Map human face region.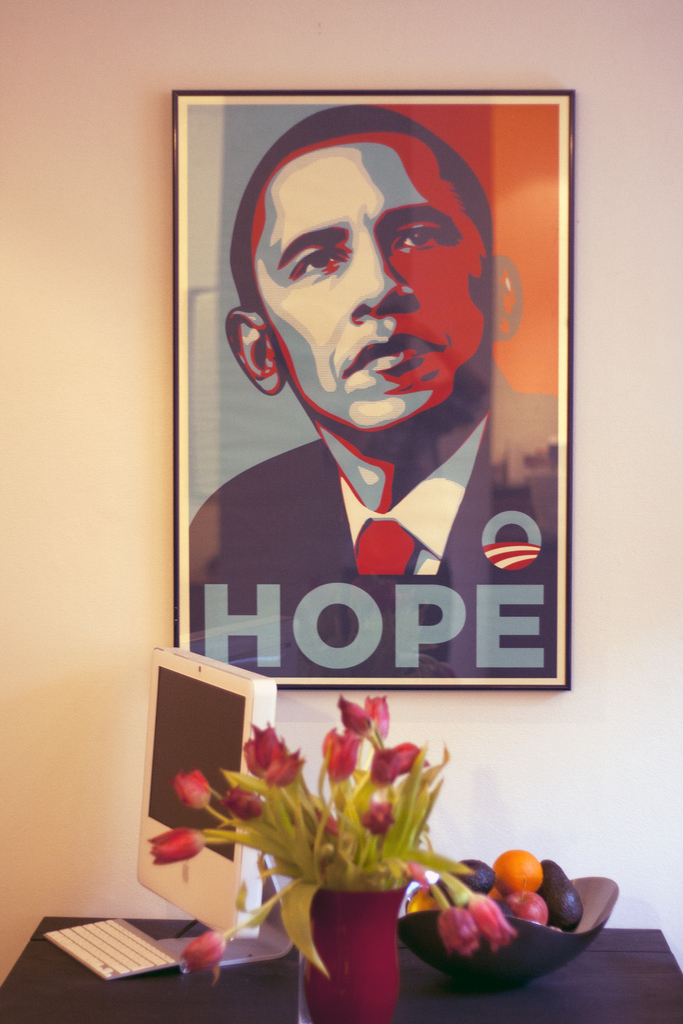
Mapped to box(247, 132, 483, 433).
